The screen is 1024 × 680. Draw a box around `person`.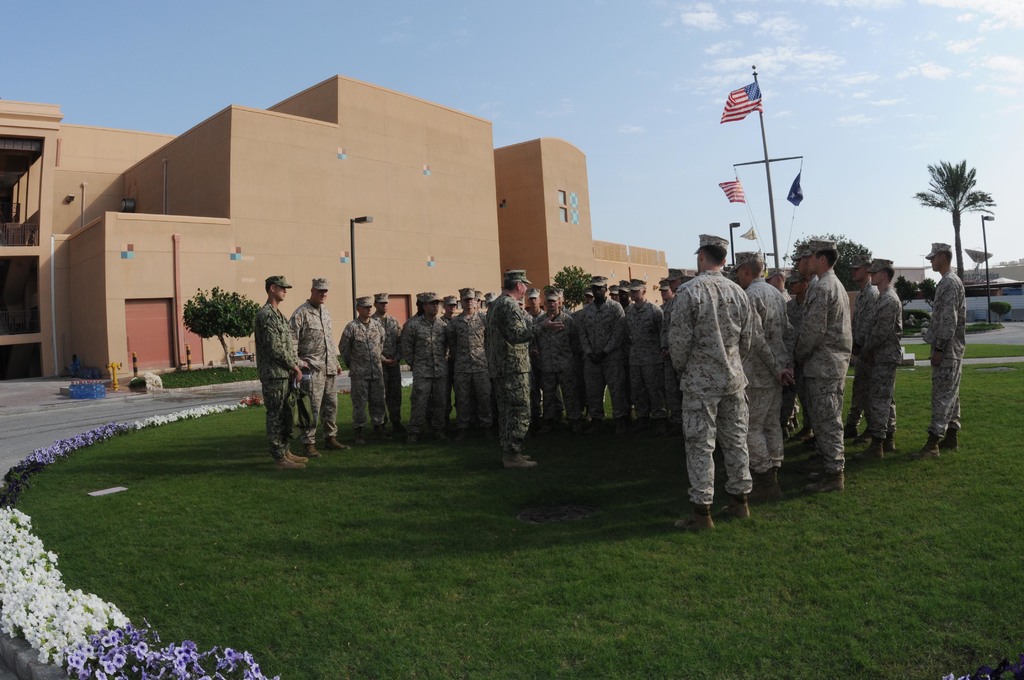
<bbox>856, 271, 902, 451</bbox>.
